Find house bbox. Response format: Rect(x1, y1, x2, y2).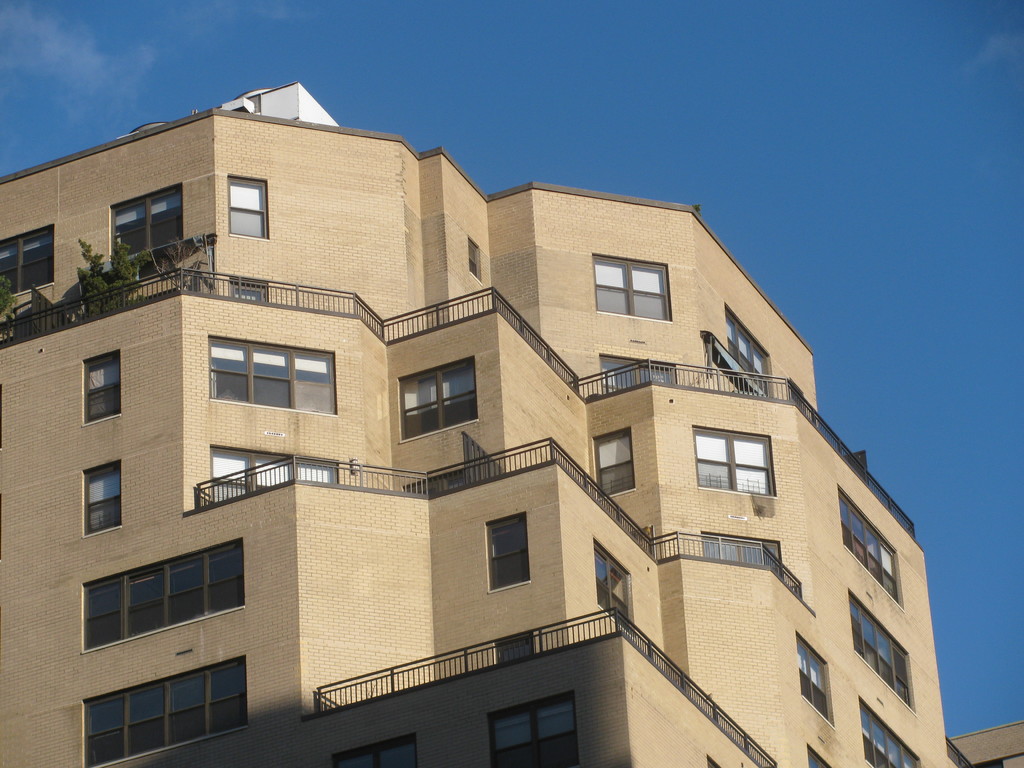
Rect(0, 84, 1023, 767).
